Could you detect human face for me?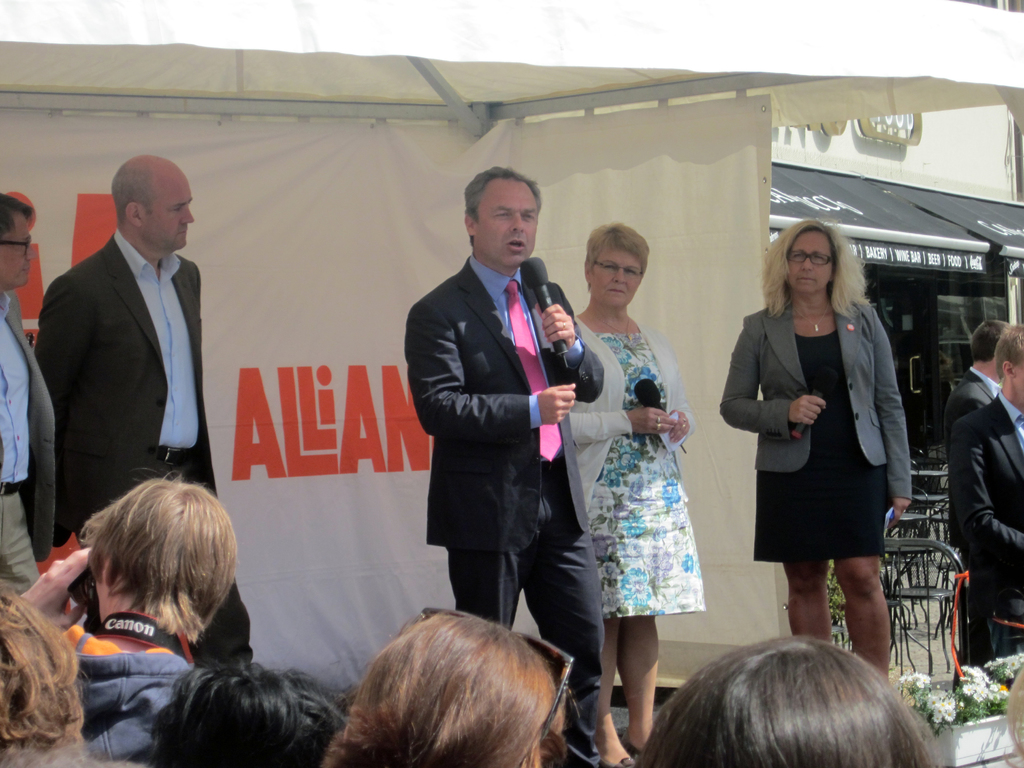
Detection result: box=[591, 243, 642, 307].
